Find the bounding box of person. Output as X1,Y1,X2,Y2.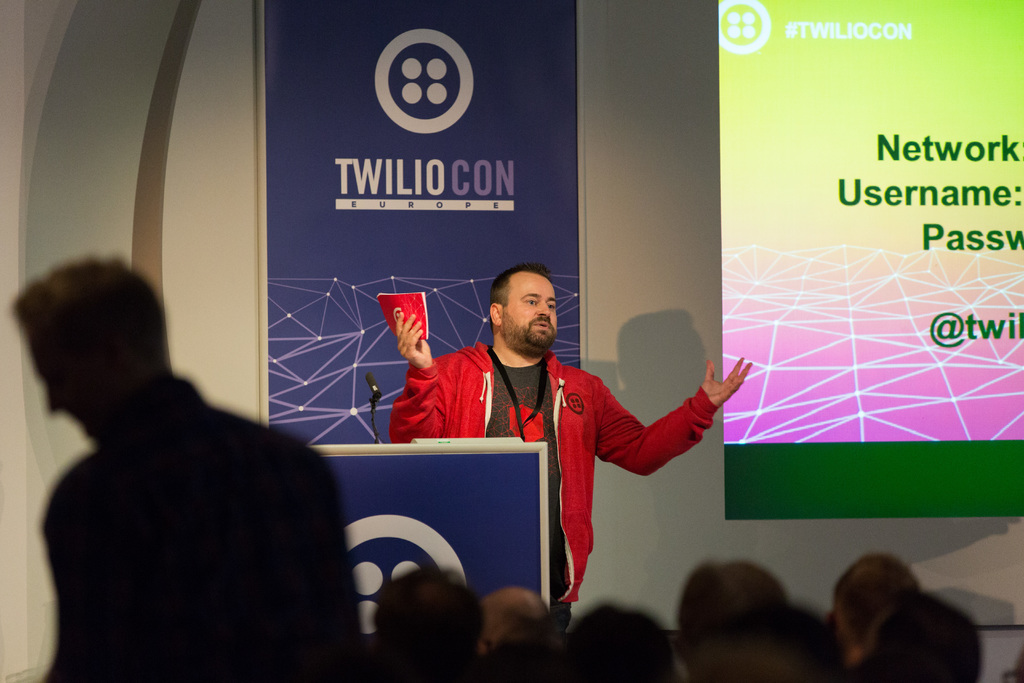
477,588,569,679.
